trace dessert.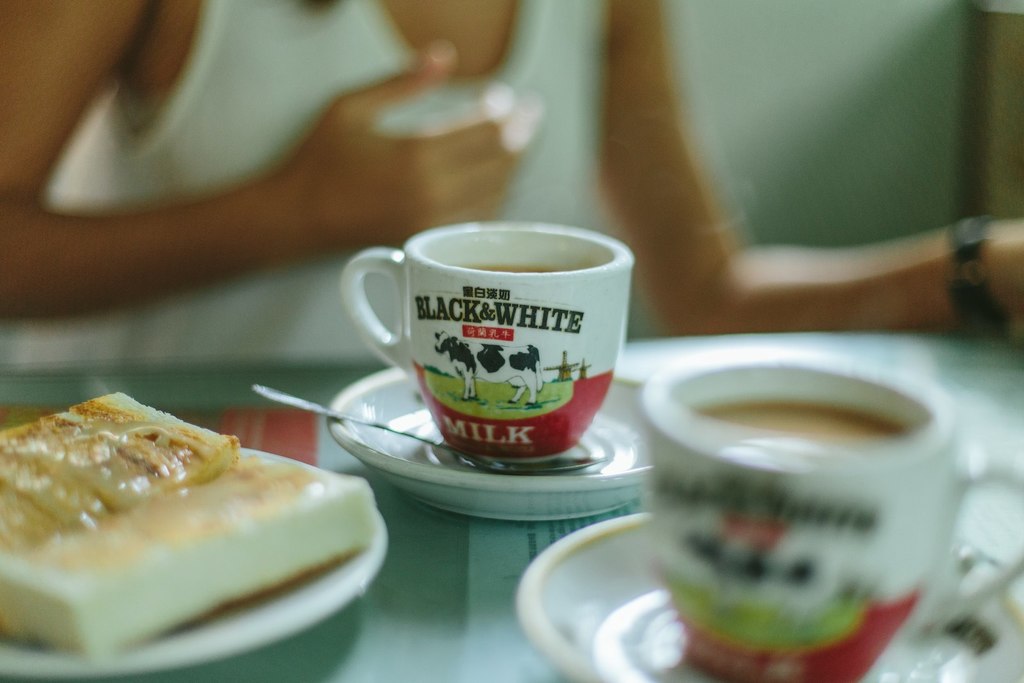
Traced to (x1=697, y1=391, x2=899, y2=438).
